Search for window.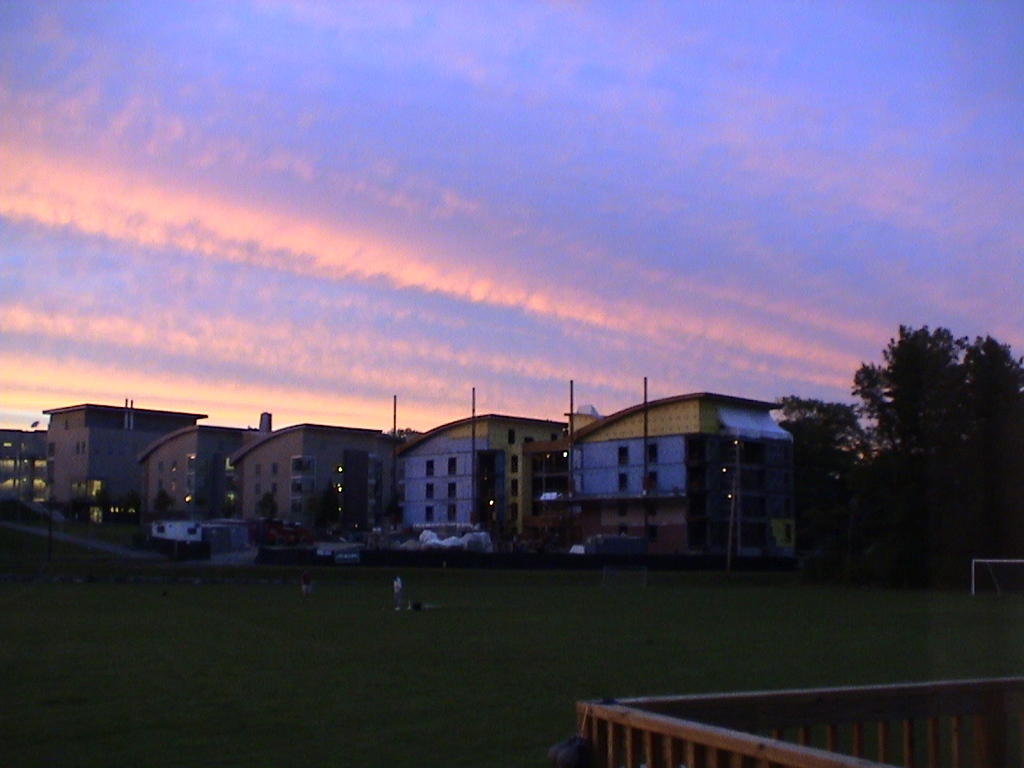
Found at x1=296, y1=502, x2=300, y2=518.
